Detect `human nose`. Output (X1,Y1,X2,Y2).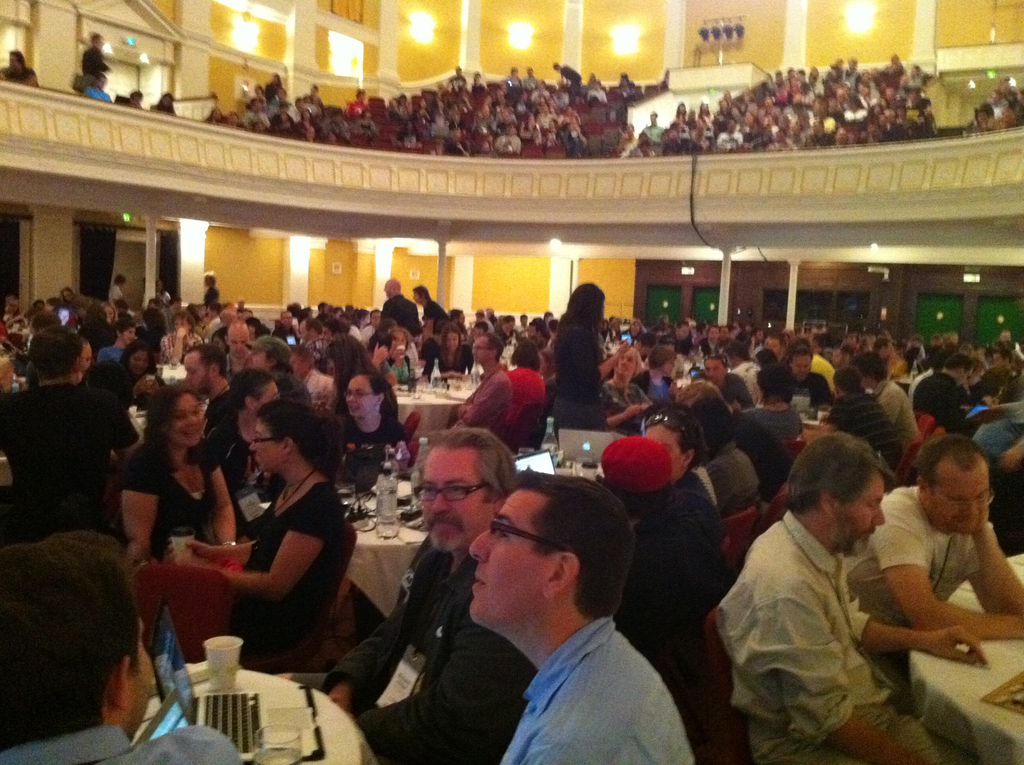
(187,414,197,427).
